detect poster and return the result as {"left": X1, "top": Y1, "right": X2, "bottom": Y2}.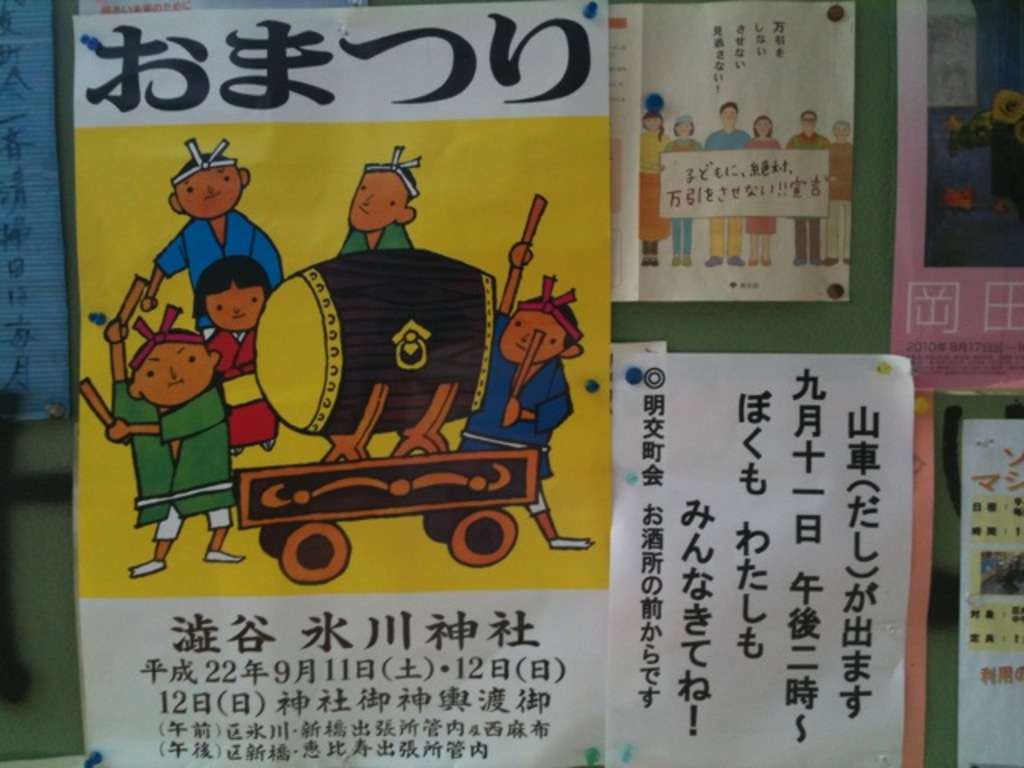
{"left": 645, "top": 0, "right": 858, "bottom": 304}.
